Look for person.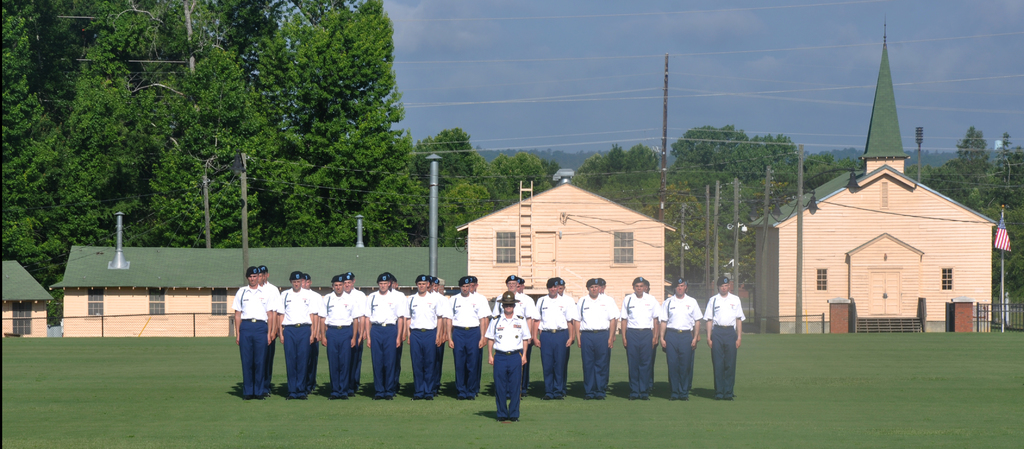
Found: 484,293,532,424.
